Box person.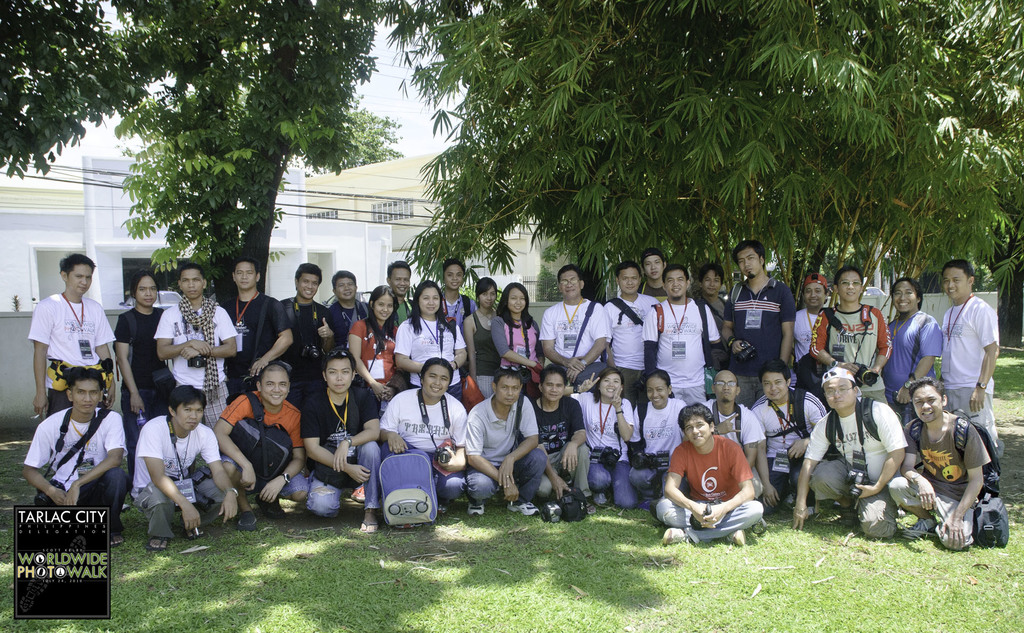
[x1=891, y1=376, x2=992, y2=550].
